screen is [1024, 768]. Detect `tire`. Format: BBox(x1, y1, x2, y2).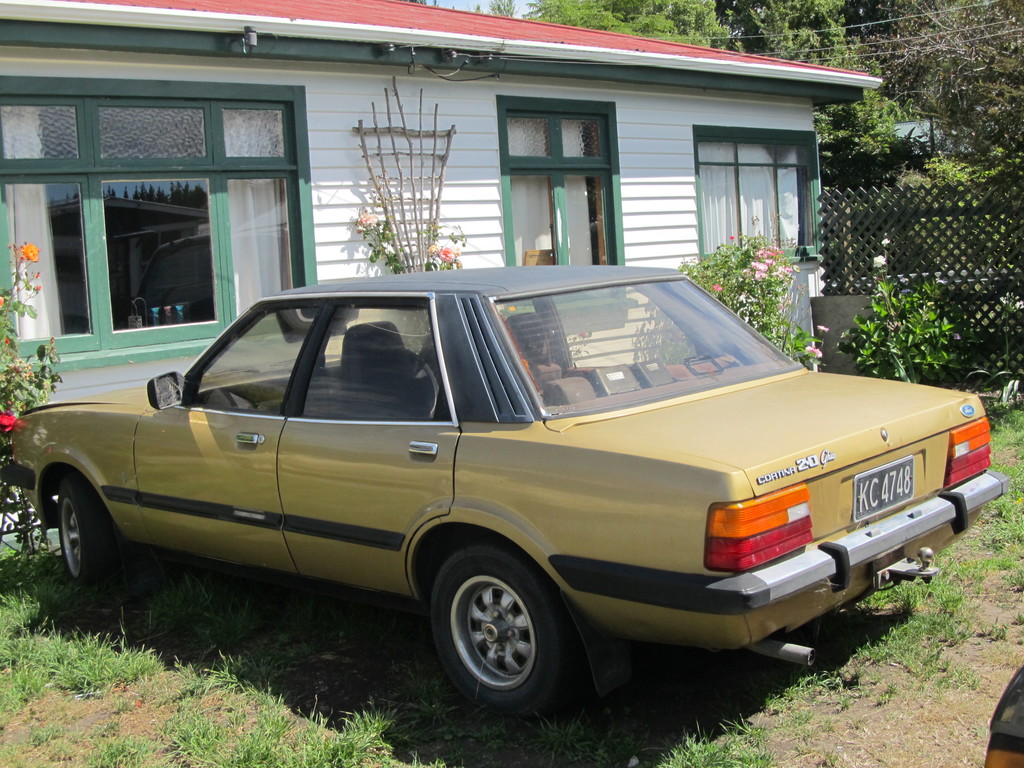
BBox(57, 479, 106, 595).
